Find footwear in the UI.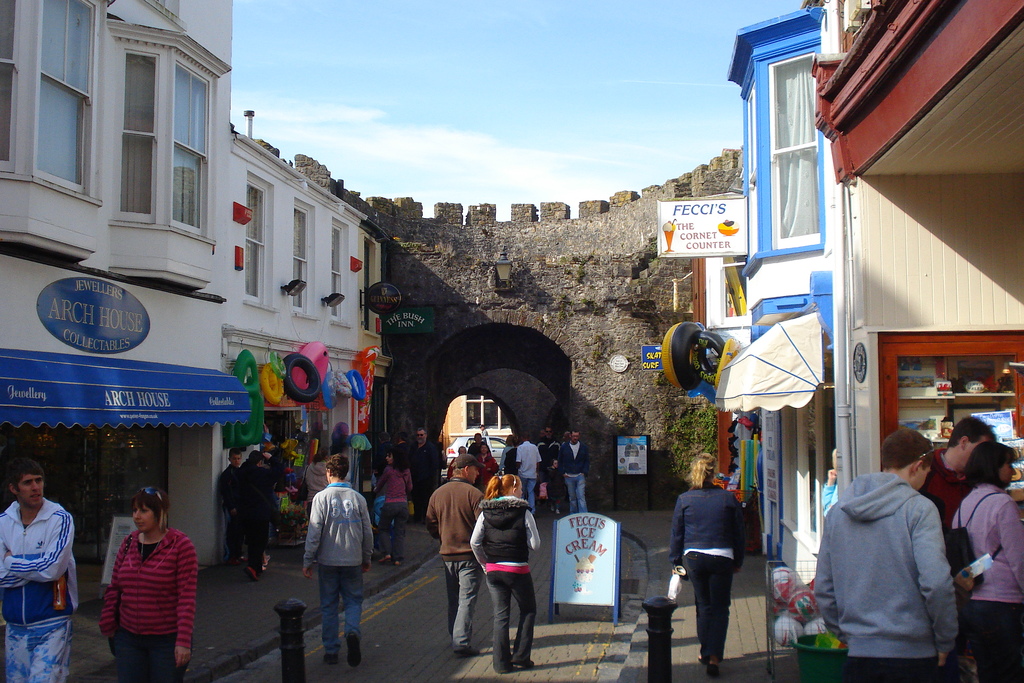
UI element at {"x1": 454, "y1": 646, "x2": 474, "y2": 657}.
